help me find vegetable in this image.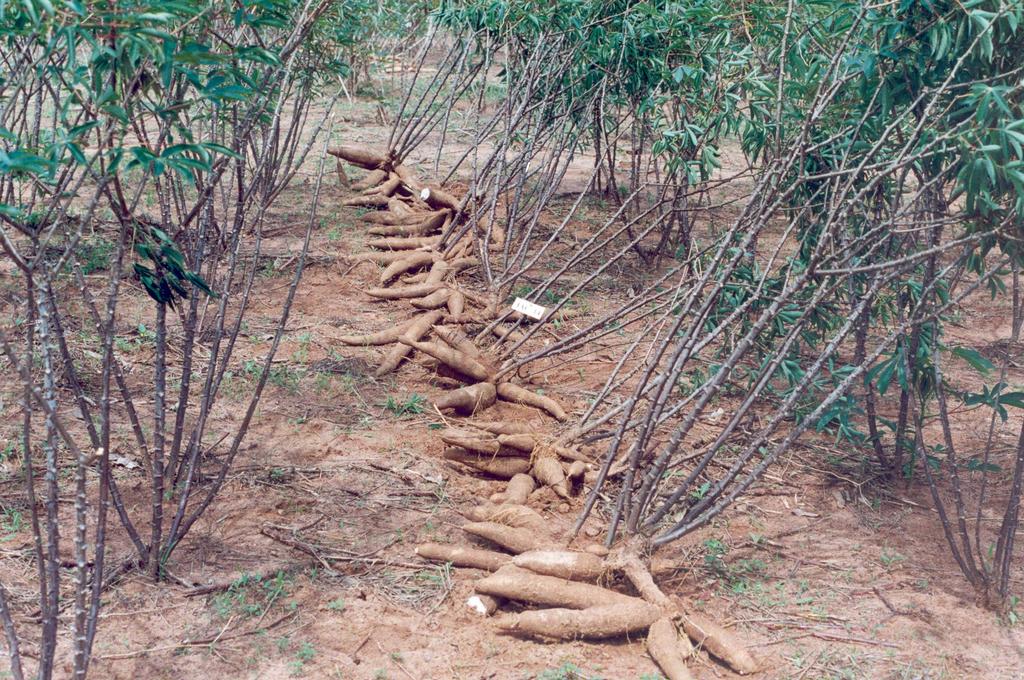
Found it: 500 599 670 640.
